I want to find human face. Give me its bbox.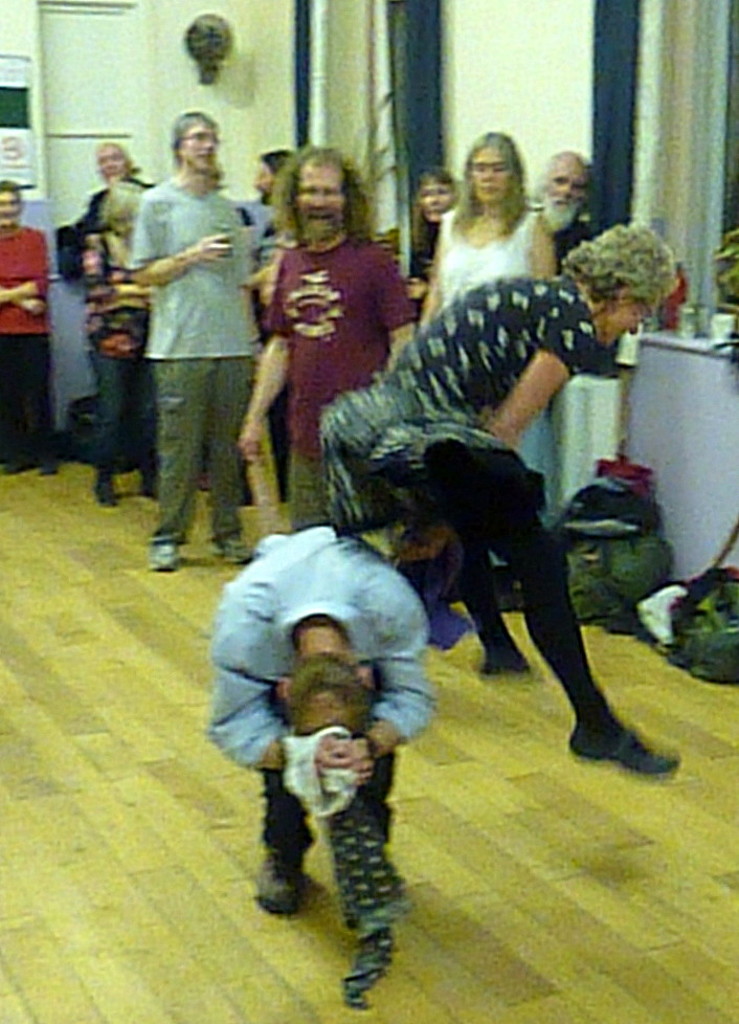
x1=464 y1=146 x2=510 y2=208.
